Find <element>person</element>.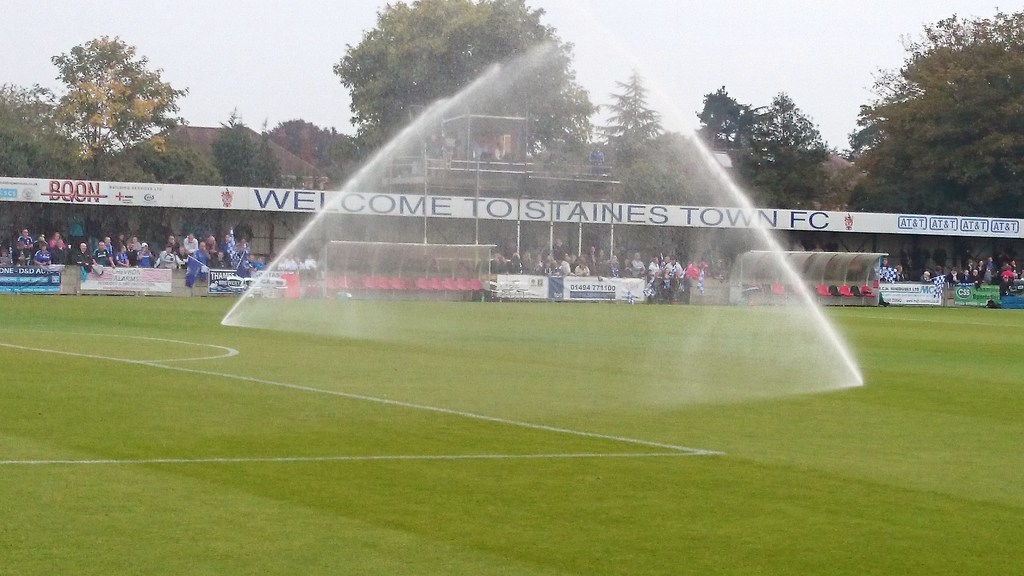
[x1=1004, y1=257, x2=1016, y2=284].
